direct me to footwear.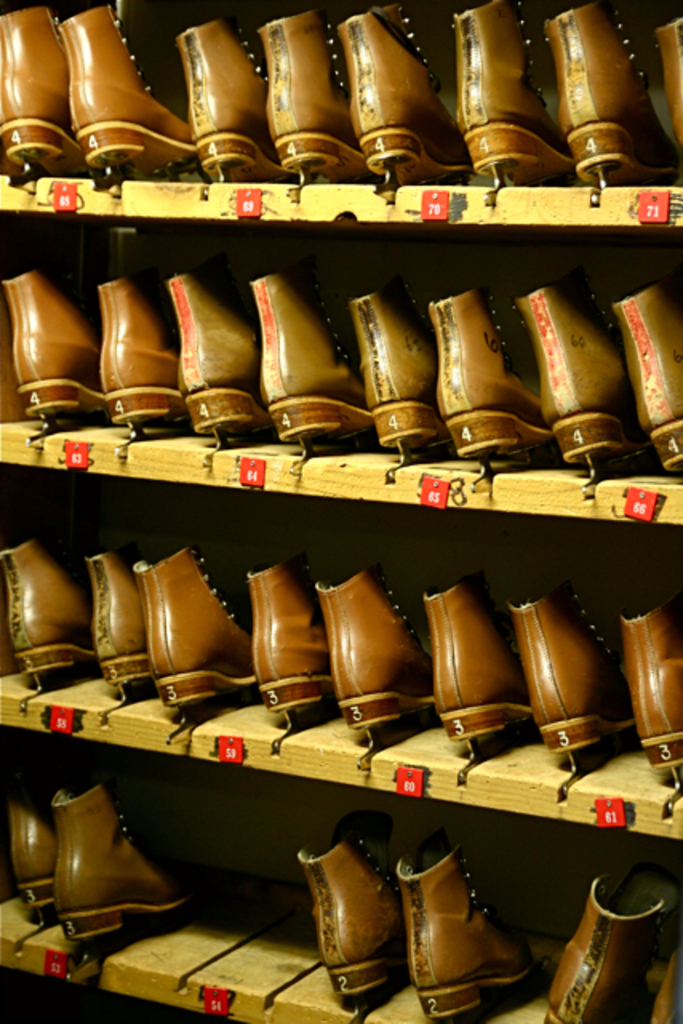
Direction: 261, 278, 371, 446.
